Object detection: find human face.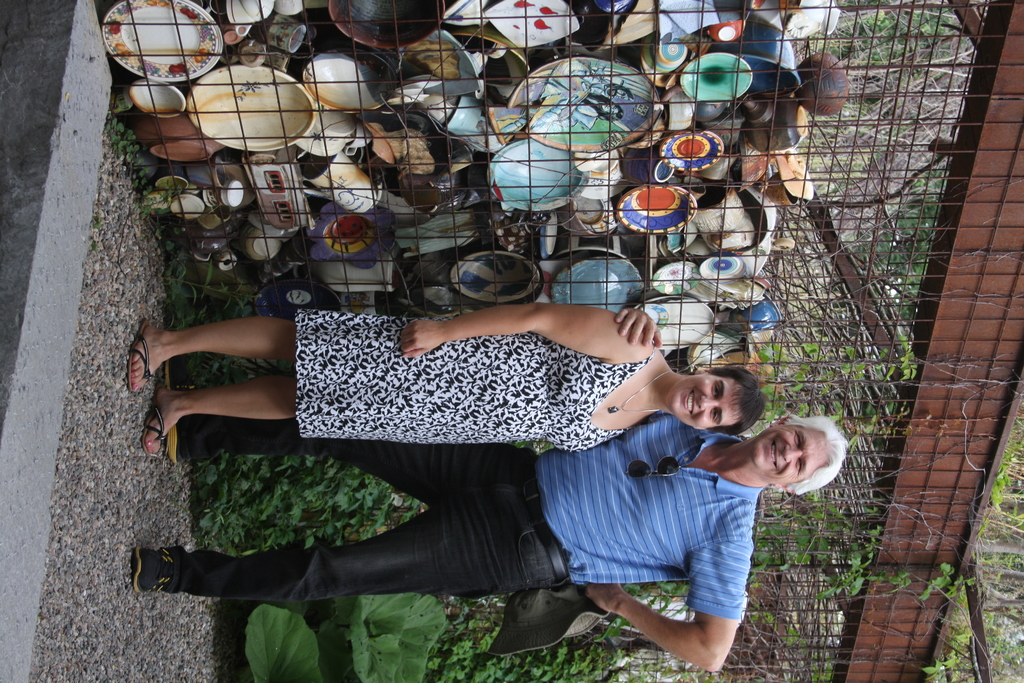
box(664, 369, 748, 429).
